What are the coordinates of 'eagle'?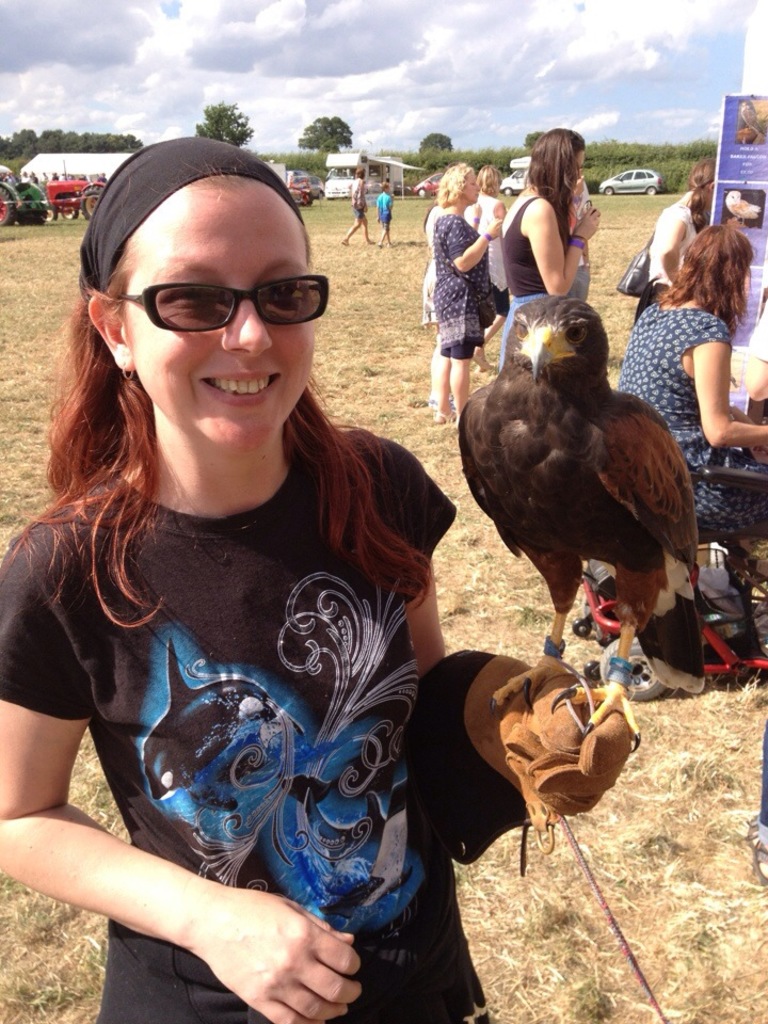
box=[458, 293, 721, 761].
